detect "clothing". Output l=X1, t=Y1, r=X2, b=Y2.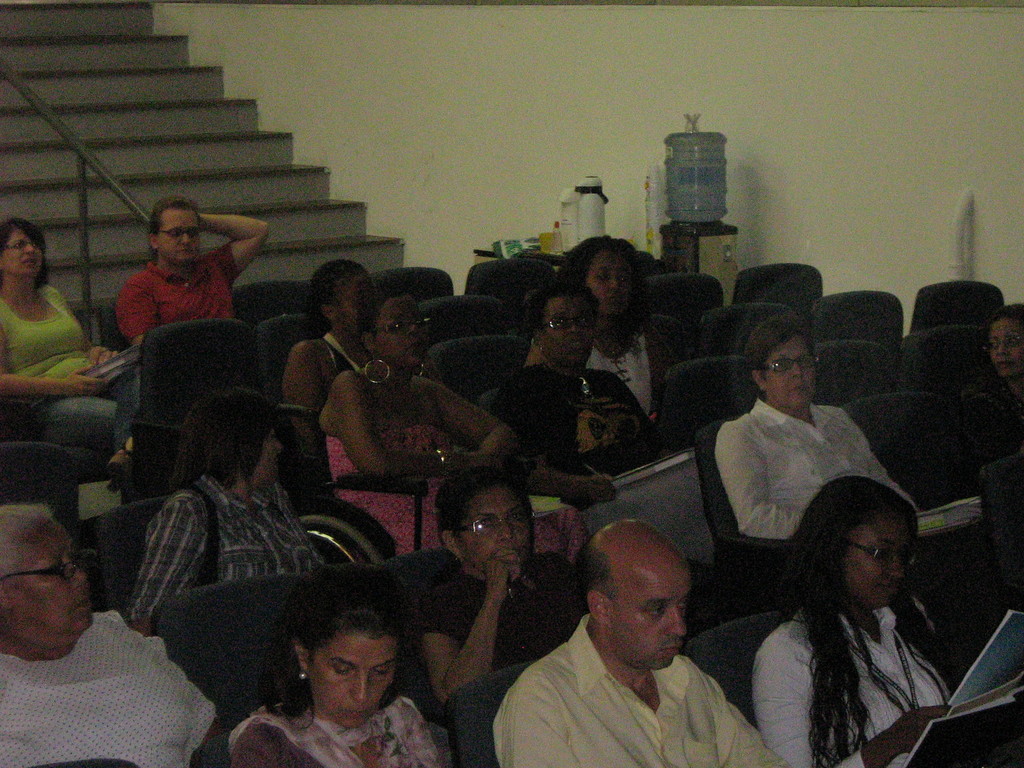
l=326, t=355, r=467, b=562.
